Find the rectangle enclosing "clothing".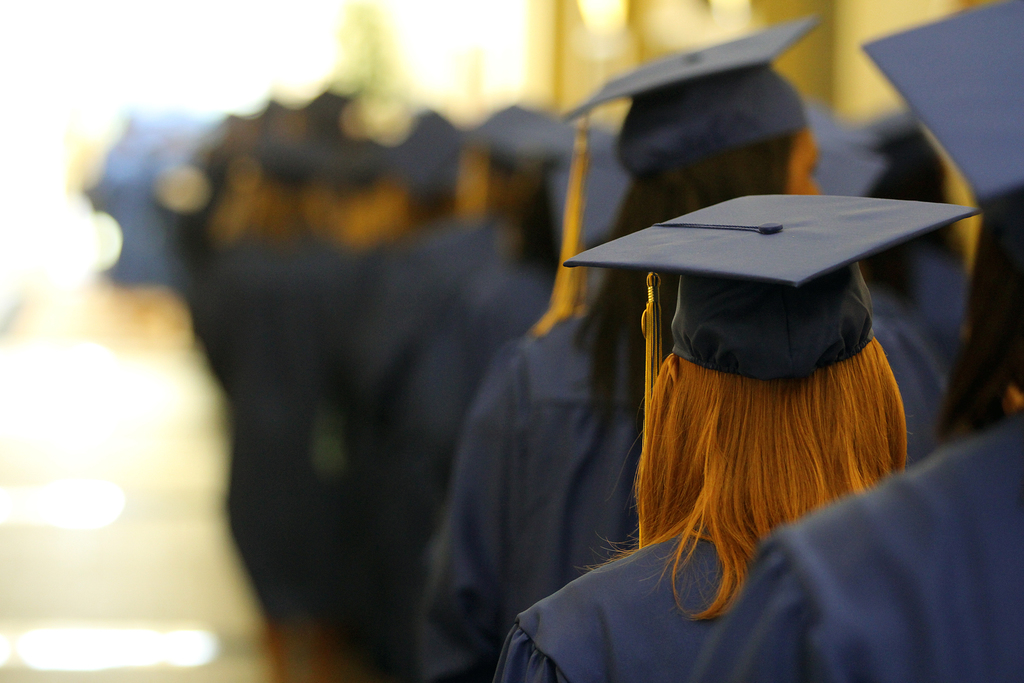
<bbox>692, 402, 1023, 682</bbox>.
